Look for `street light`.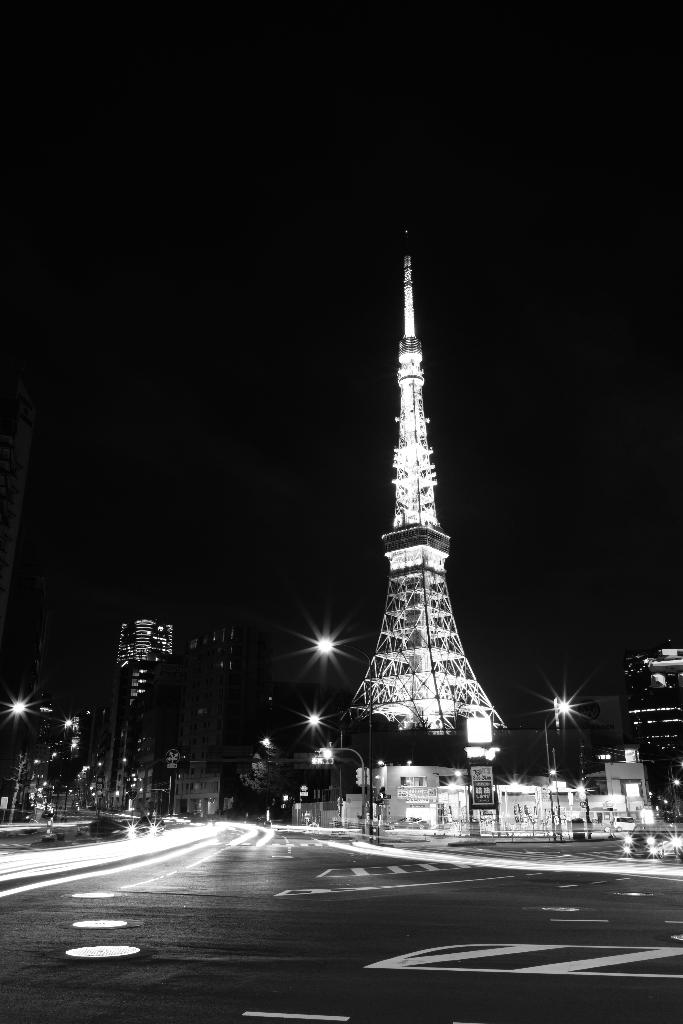
Found: x1=548, y1=767, x2=571, y2=838.
